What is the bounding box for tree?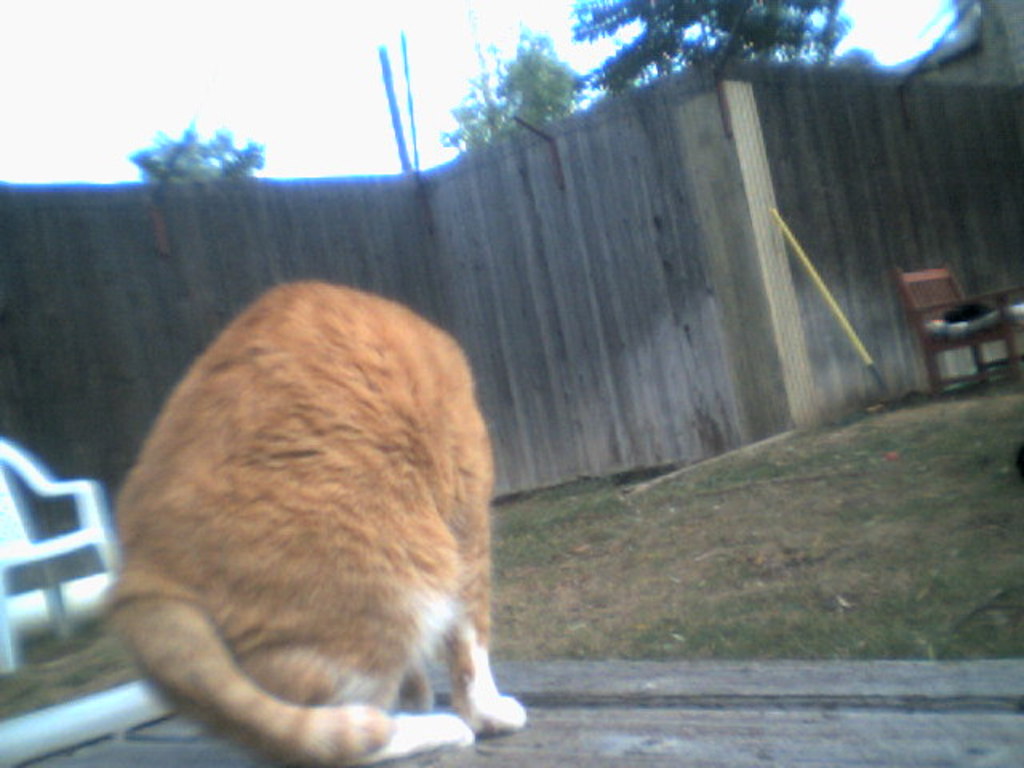
select_region(136, 112, 262, 168).
